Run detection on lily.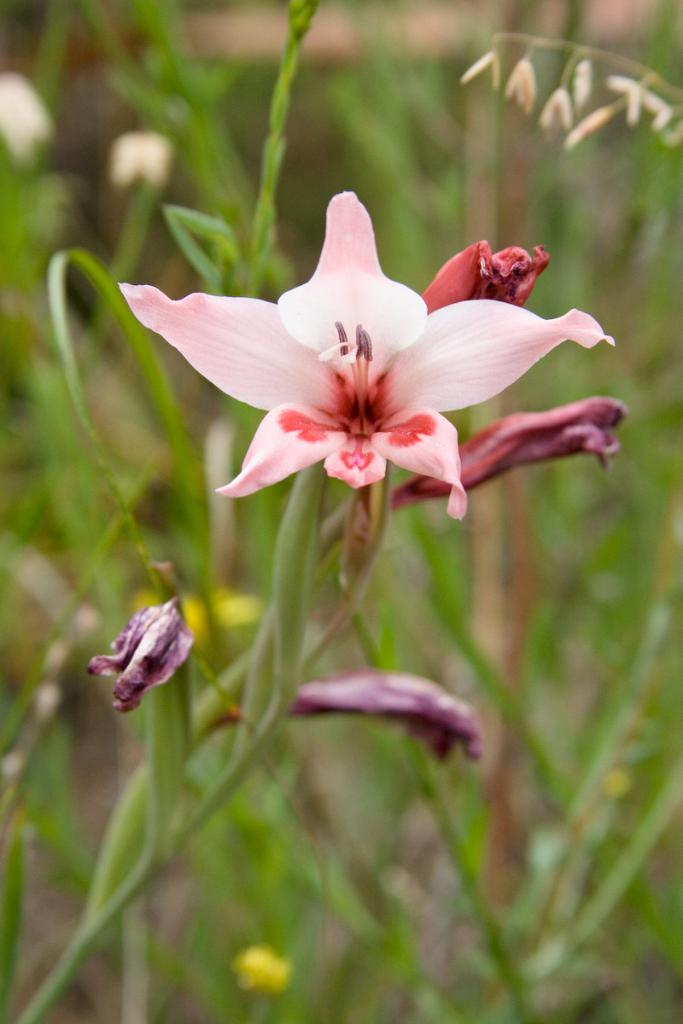
Result: (109,191,619,503).
